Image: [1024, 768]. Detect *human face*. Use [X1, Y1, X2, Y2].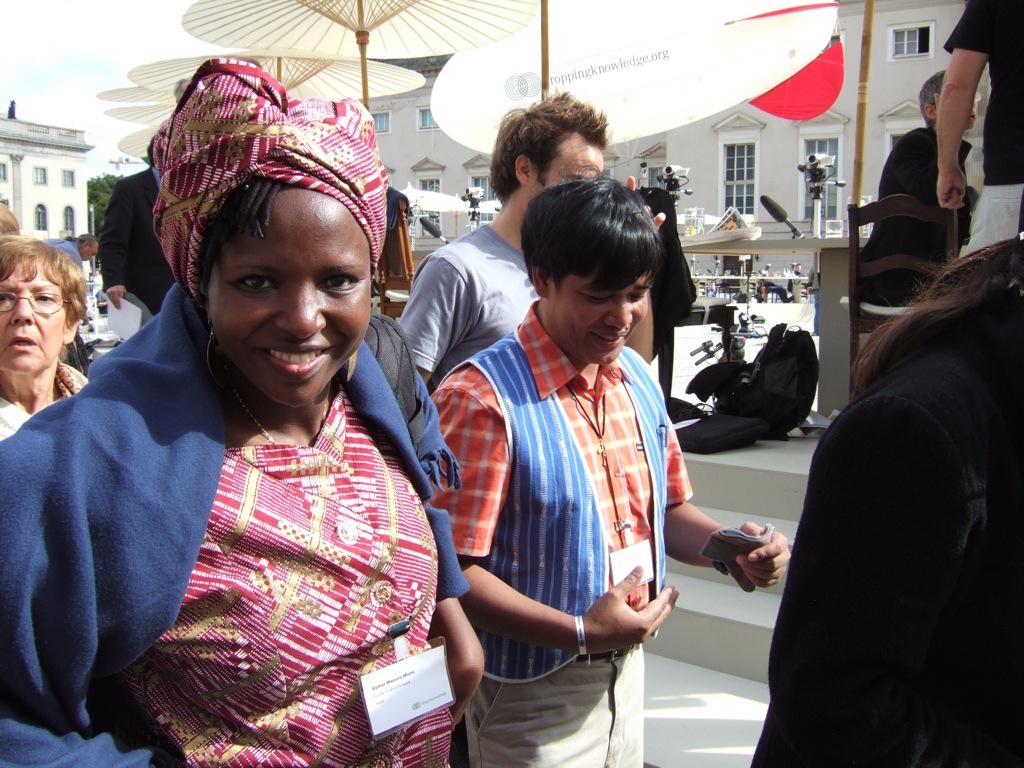
[569, 266, 678, 348].
